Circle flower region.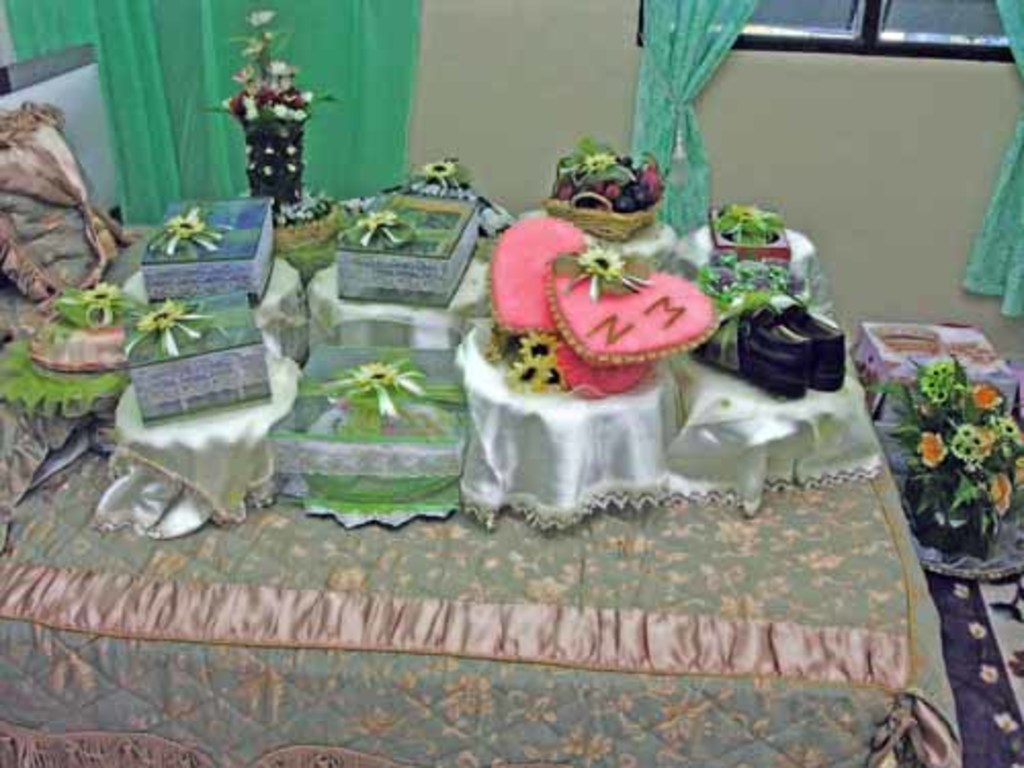
Region: x1=172, y1=211, x2=197, y2=242.
